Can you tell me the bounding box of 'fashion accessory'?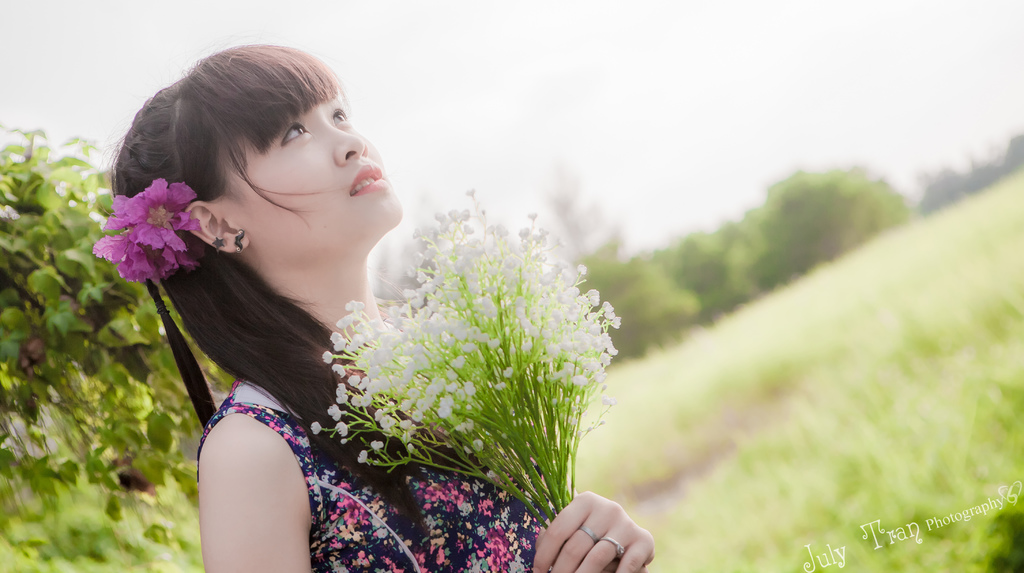
(598, 540, 619, 562).
